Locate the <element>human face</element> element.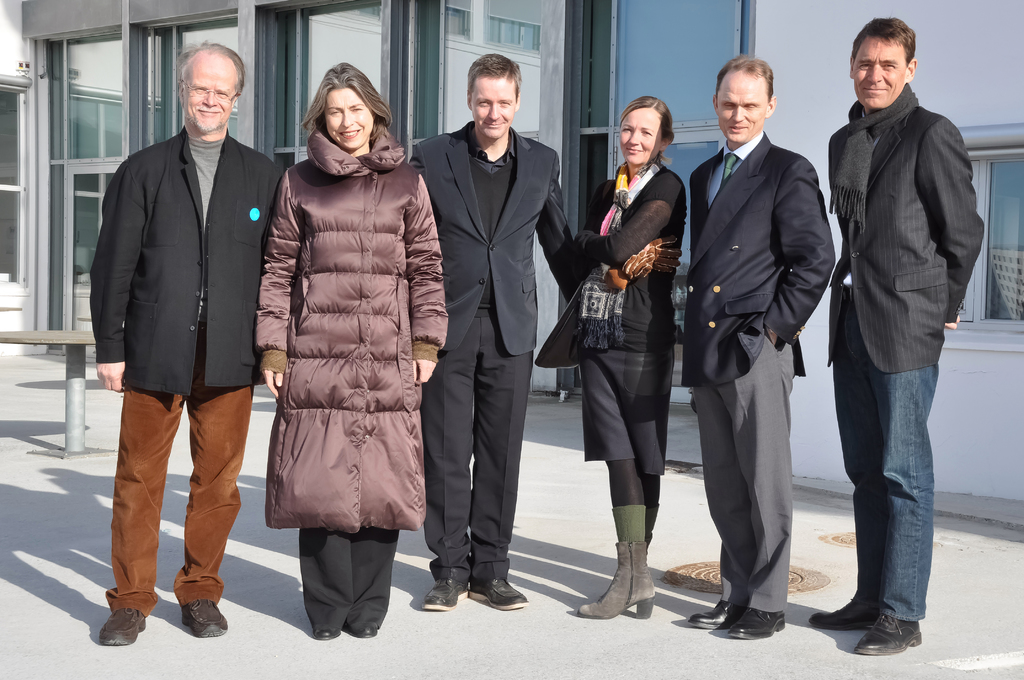
Element bbox: l=854, t=38, r=910, b=109.
